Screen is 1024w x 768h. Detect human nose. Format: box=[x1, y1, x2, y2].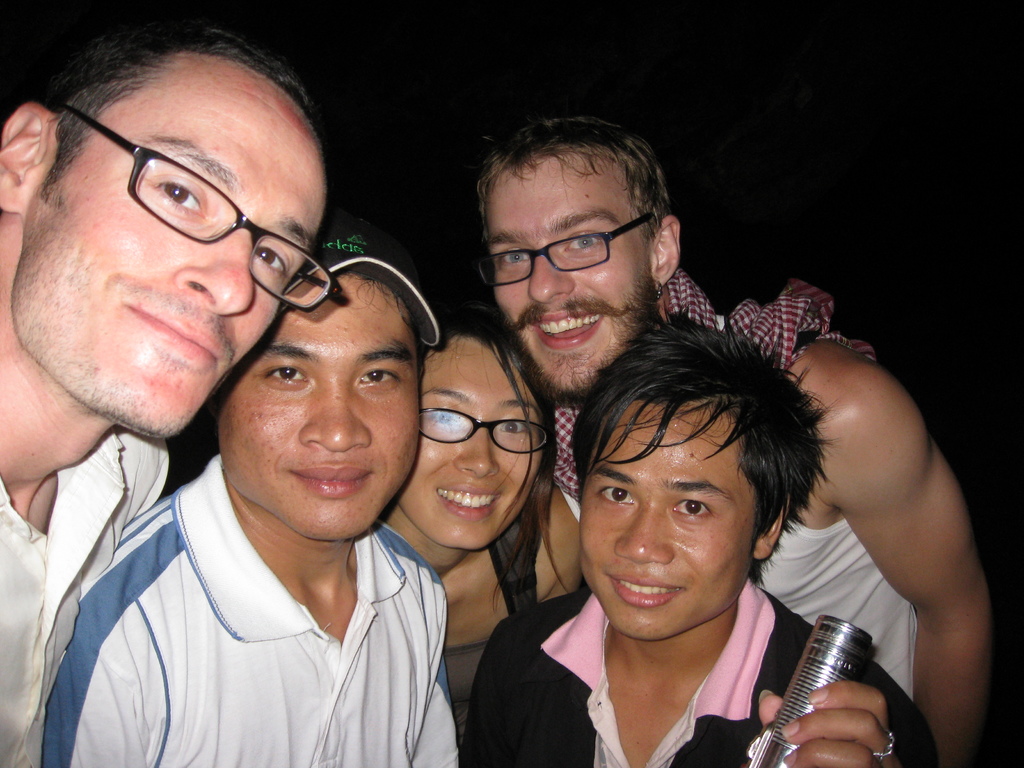
box=[170, 216, 259, 319].
